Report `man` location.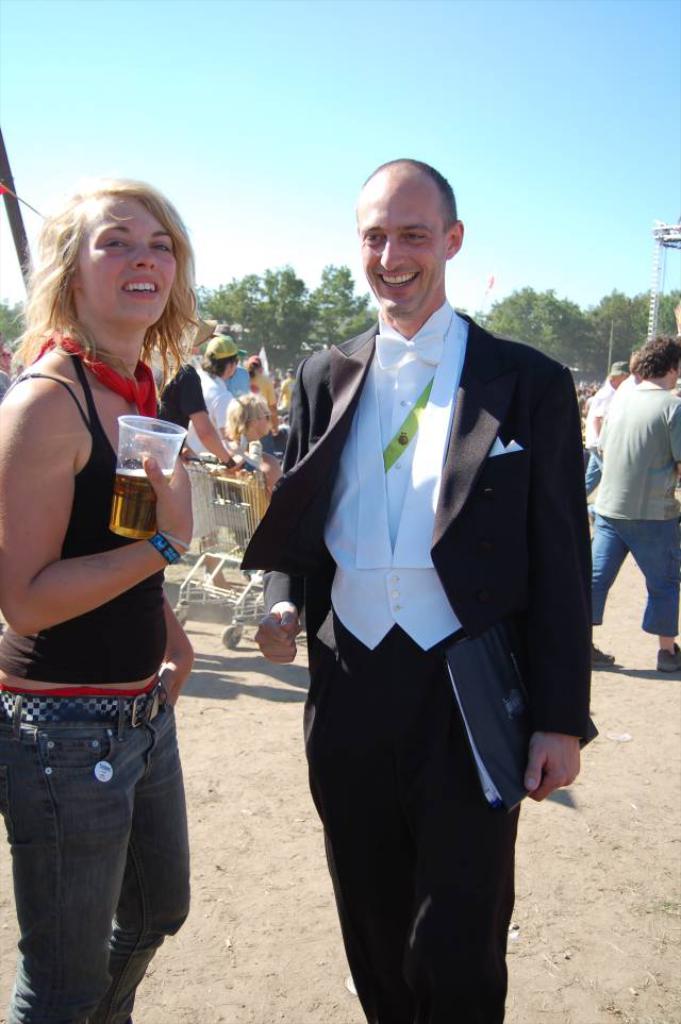
Report: l=183, t=330, r=236, b=597.
